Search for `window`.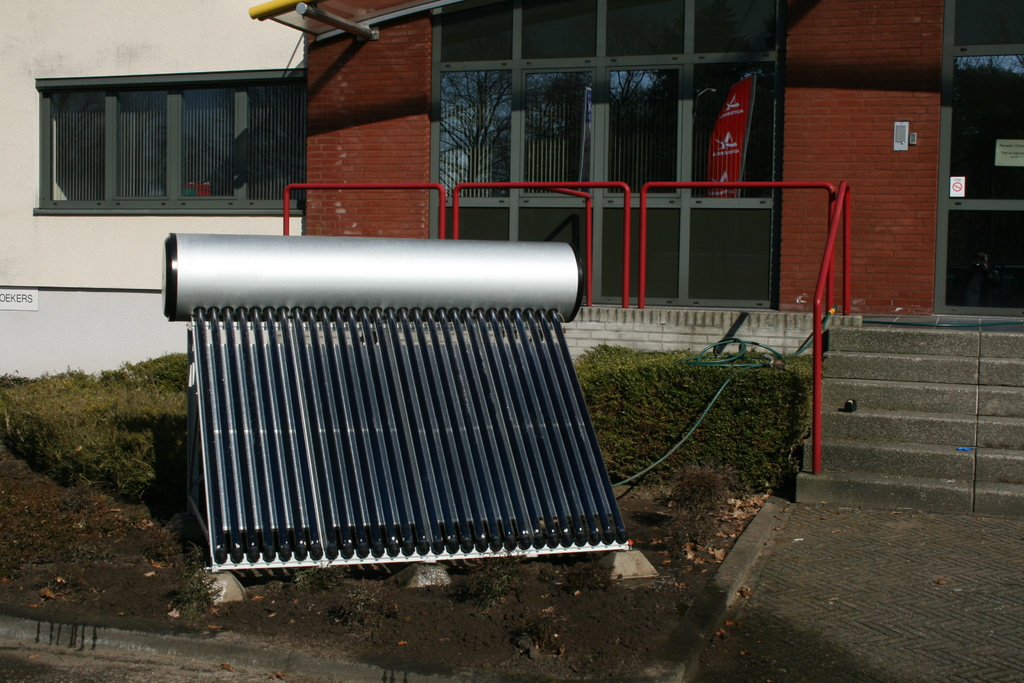
Found at [left=427, top=53, right=781, bottom=202].
